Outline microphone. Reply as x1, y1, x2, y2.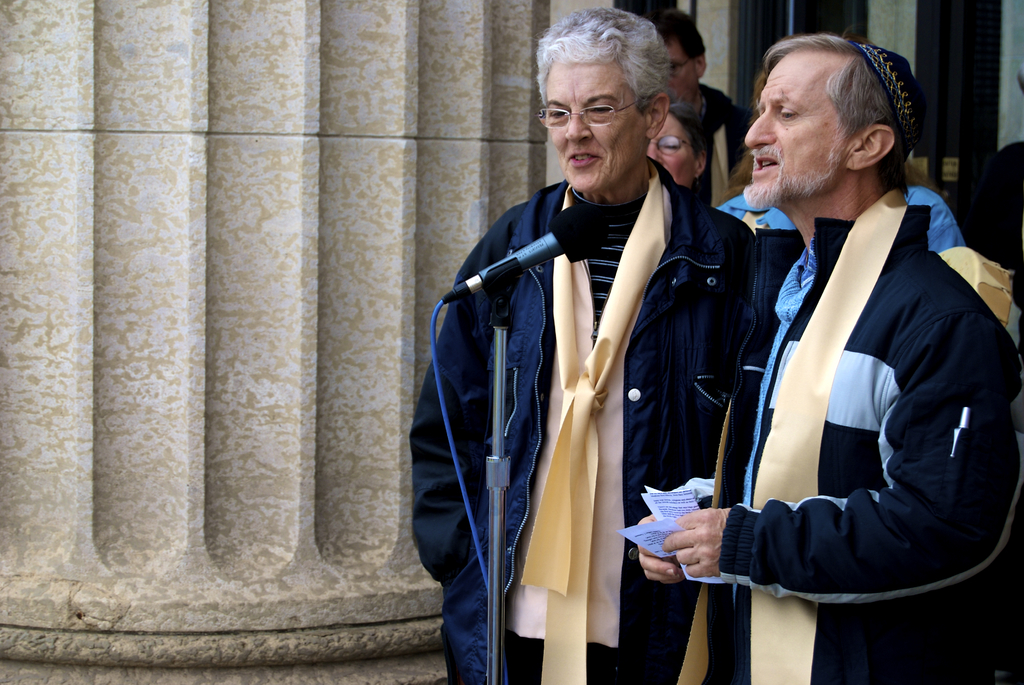
445, 201, 610, 303.
